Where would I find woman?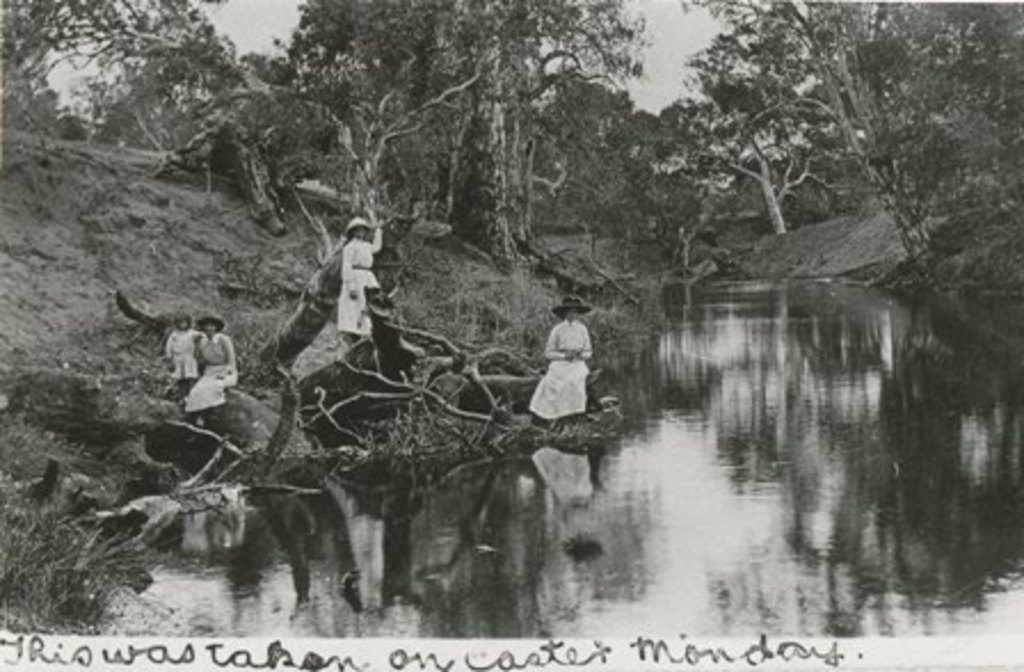
At BBox(174, 315, 233, 421).
